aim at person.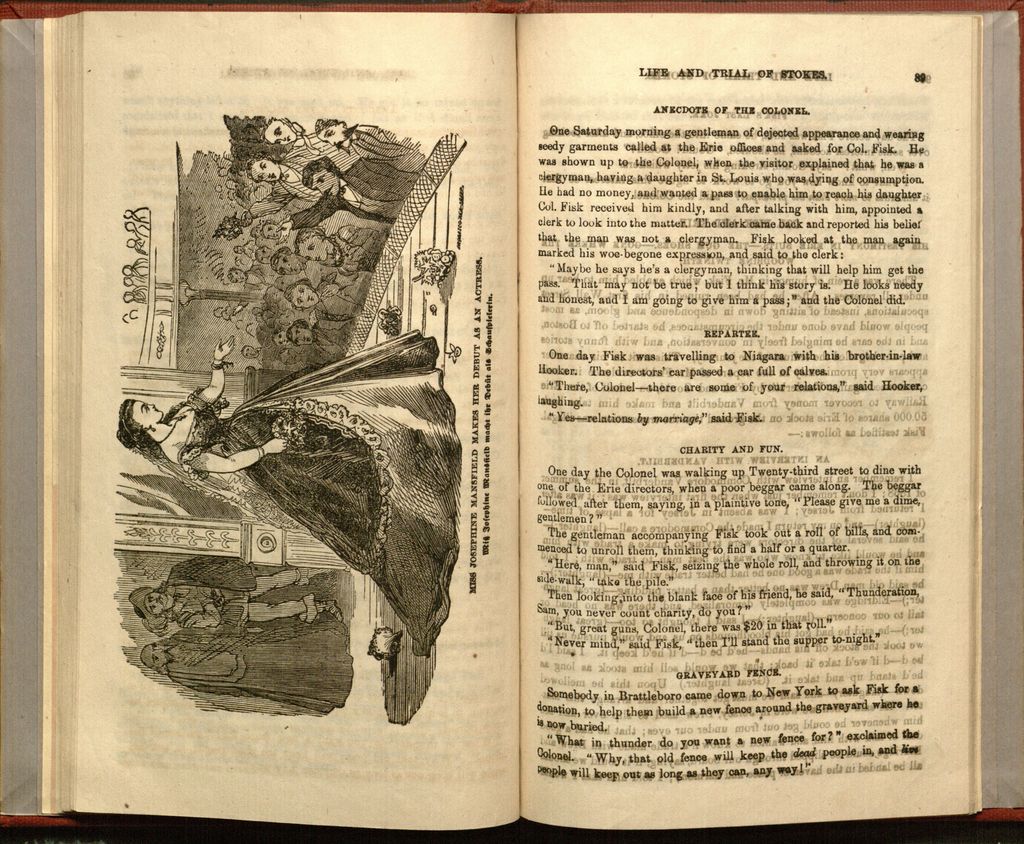
Aimed at x1=129 y1=554 x2=343 y2=635.
